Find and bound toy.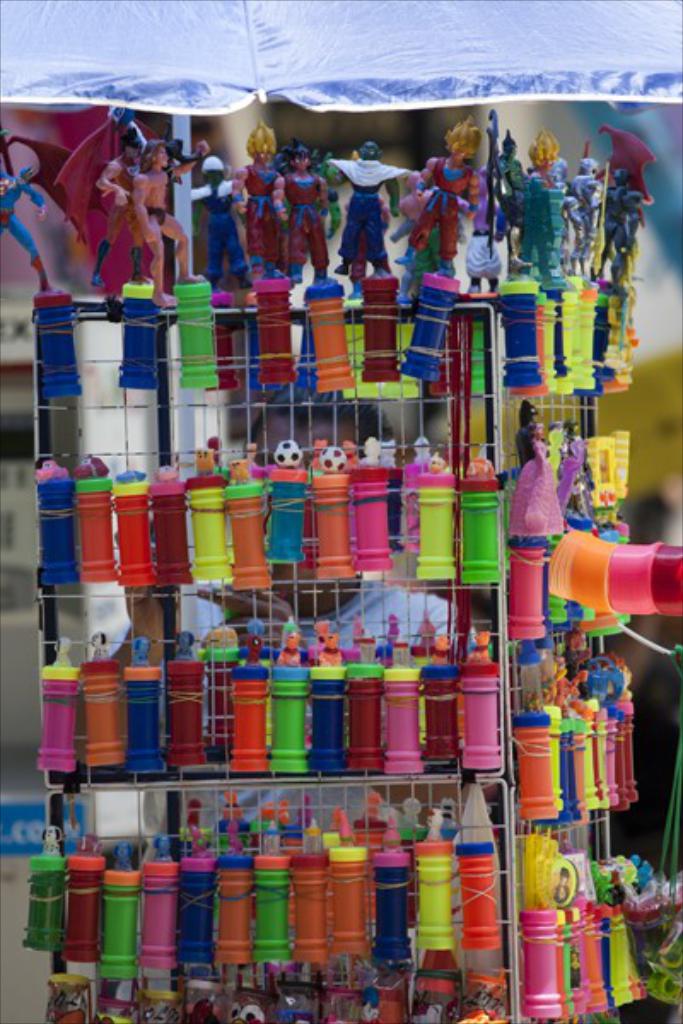
Bound: {"x1": 92, "y1": 993, "x2": 133, "y2": 1022}.
